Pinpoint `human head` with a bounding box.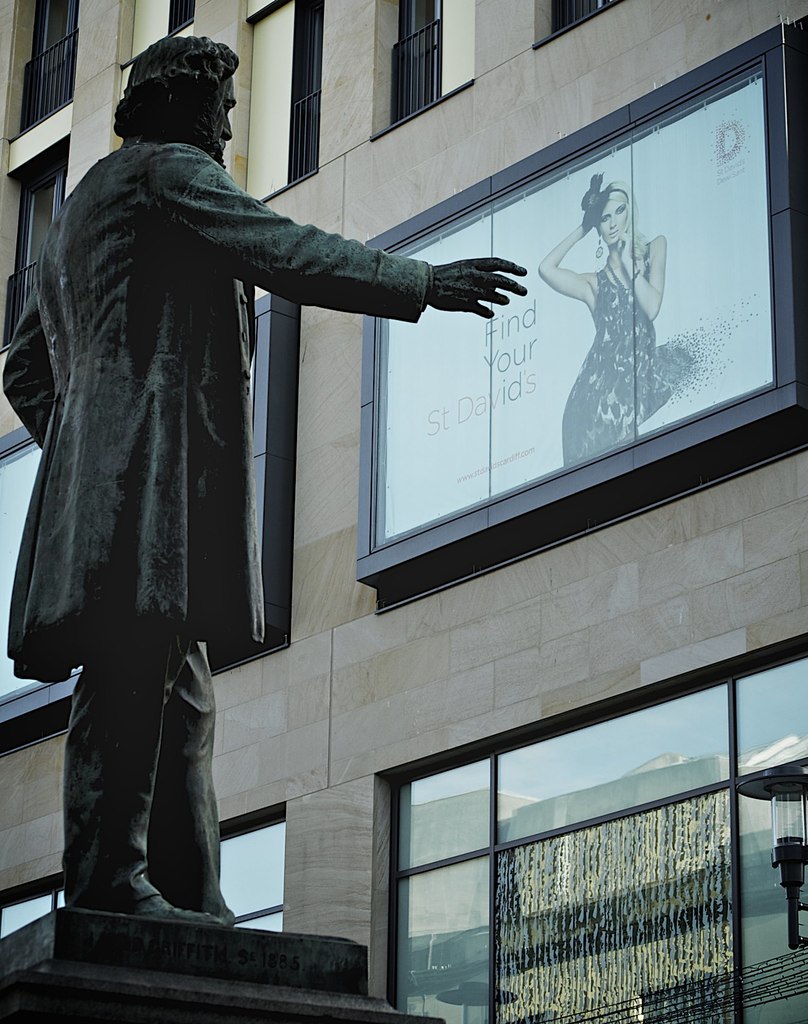
x1=102 y1=25 x2=249 y2=165.
